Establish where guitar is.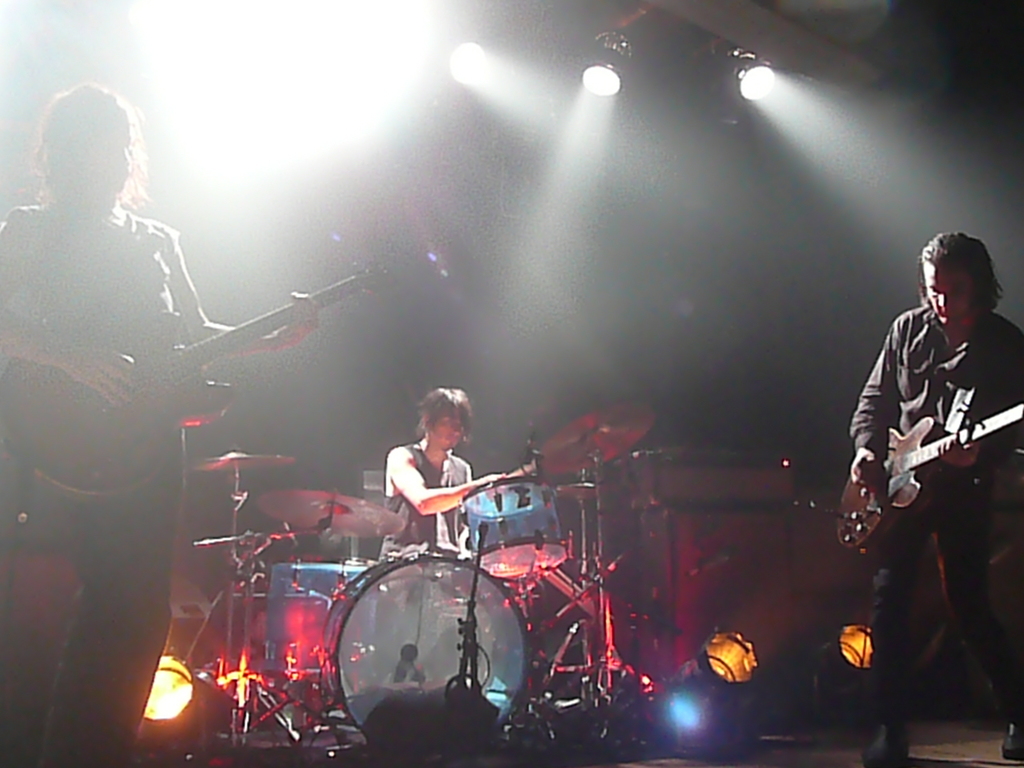
Established at <region>839, 352, 1020, 531</region>.
